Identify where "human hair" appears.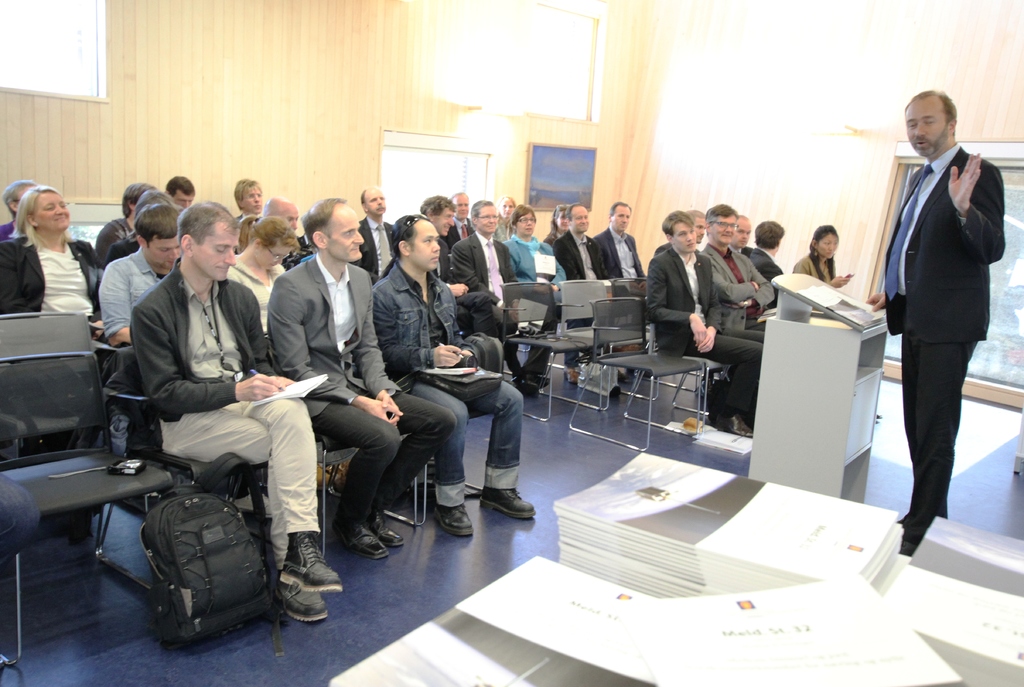
Appears at BBox(386, 213, 427, 262).
